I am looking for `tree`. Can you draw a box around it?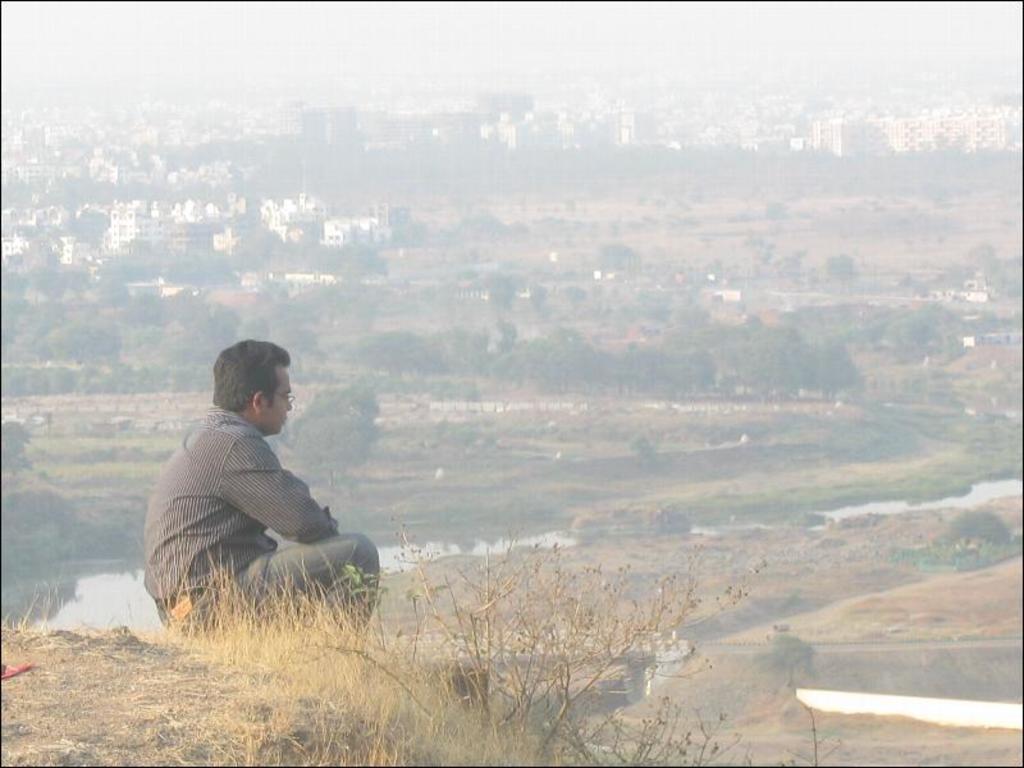
Sure, the bounding box is <box>0,419,35,481</box>.
